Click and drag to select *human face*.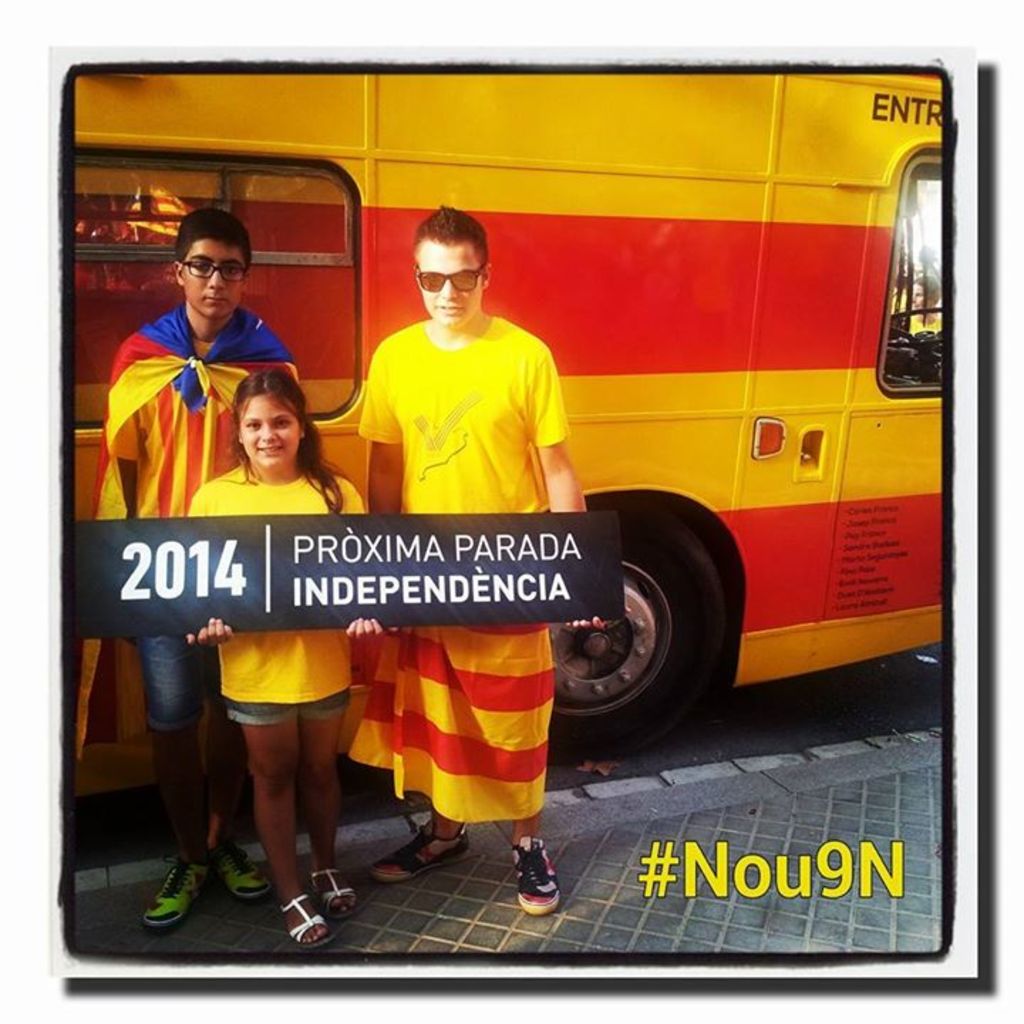
Selection: left=185, top=245, right=245, bottom=319.
